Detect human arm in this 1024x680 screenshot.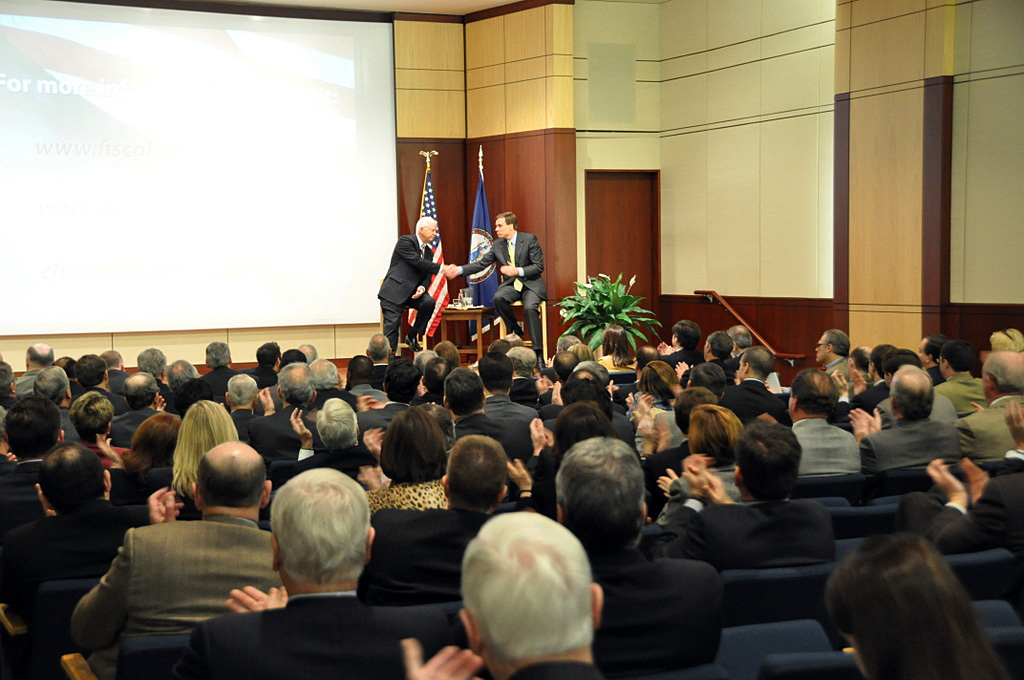
Detection: bbox(849, 403, 876, 472).
